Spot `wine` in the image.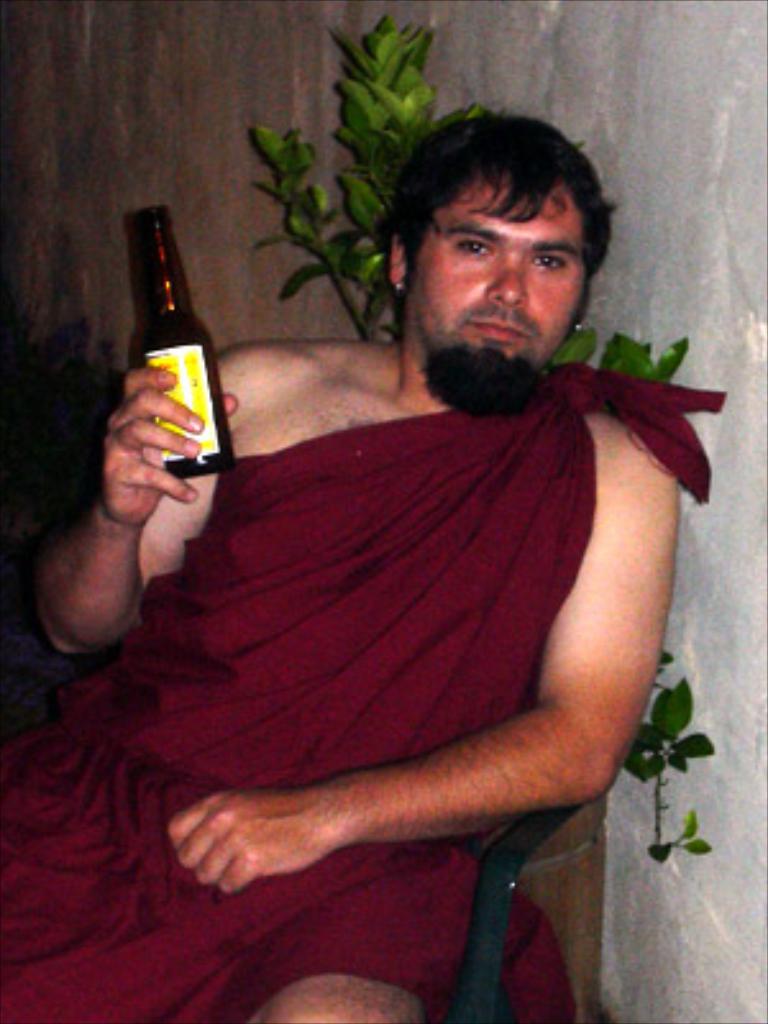
`wine` found at Rect(120, 197, 243, 484).
